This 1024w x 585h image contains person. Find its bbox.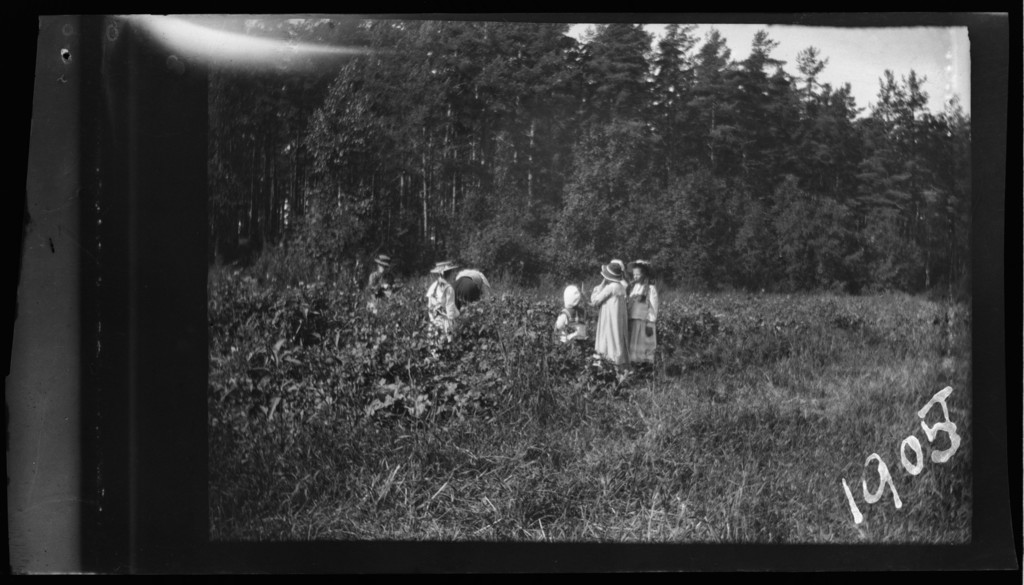
371, 255, 397, 305.
